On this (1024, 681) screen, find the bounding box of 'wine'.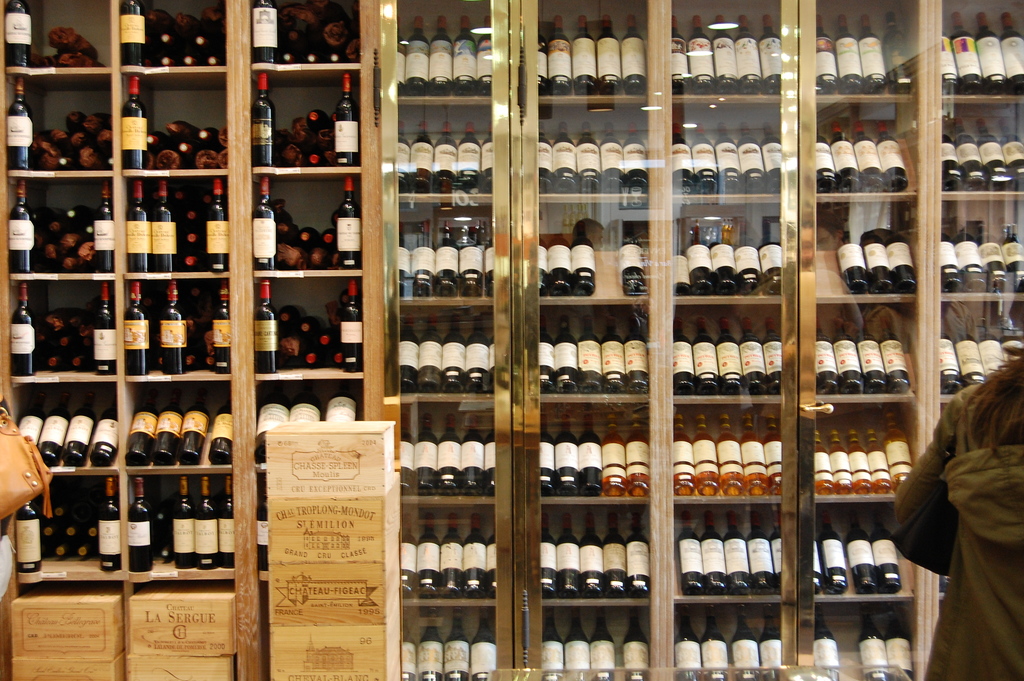
Bounding box: [x1=413, y1=122, x2=430, y2=193].
